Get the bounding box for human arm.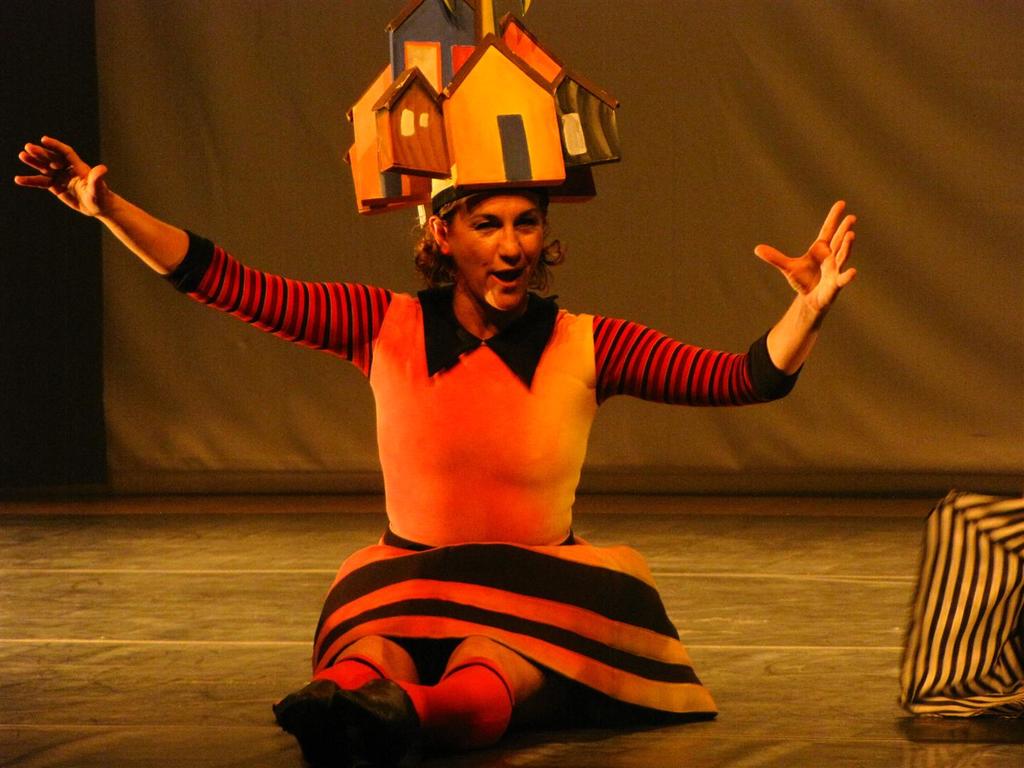
589:197:860:416.
